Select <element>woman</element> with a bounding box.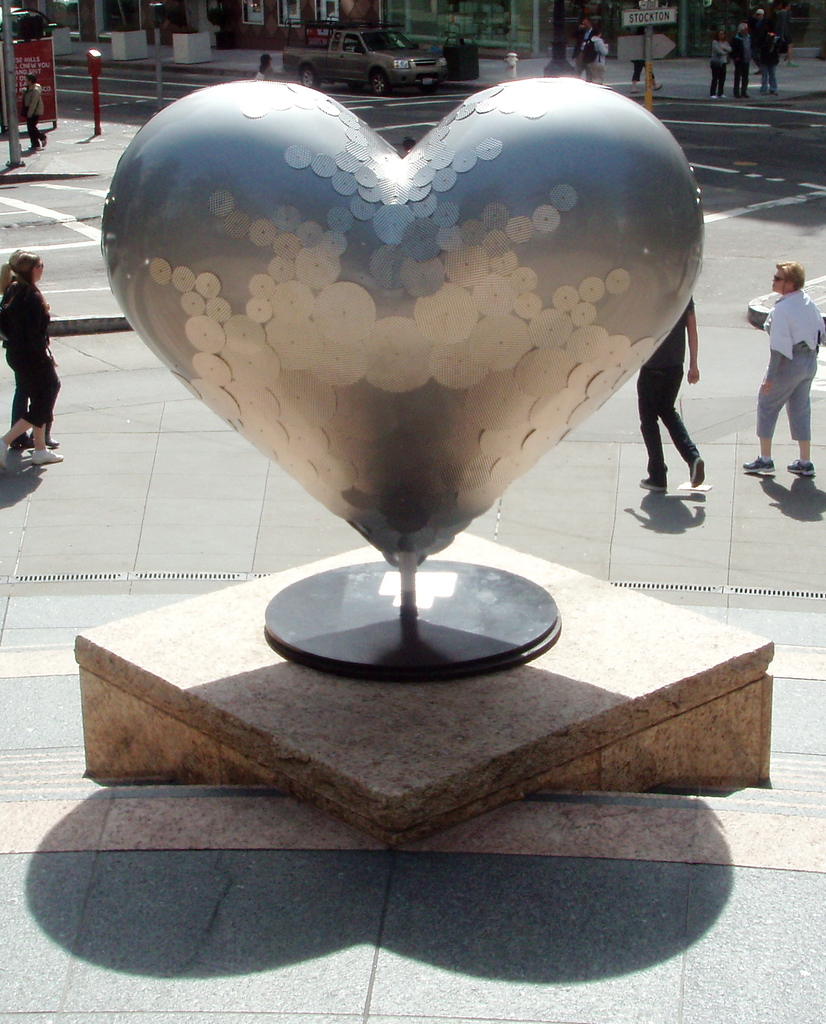
<box>703,26,733,103</box>.
